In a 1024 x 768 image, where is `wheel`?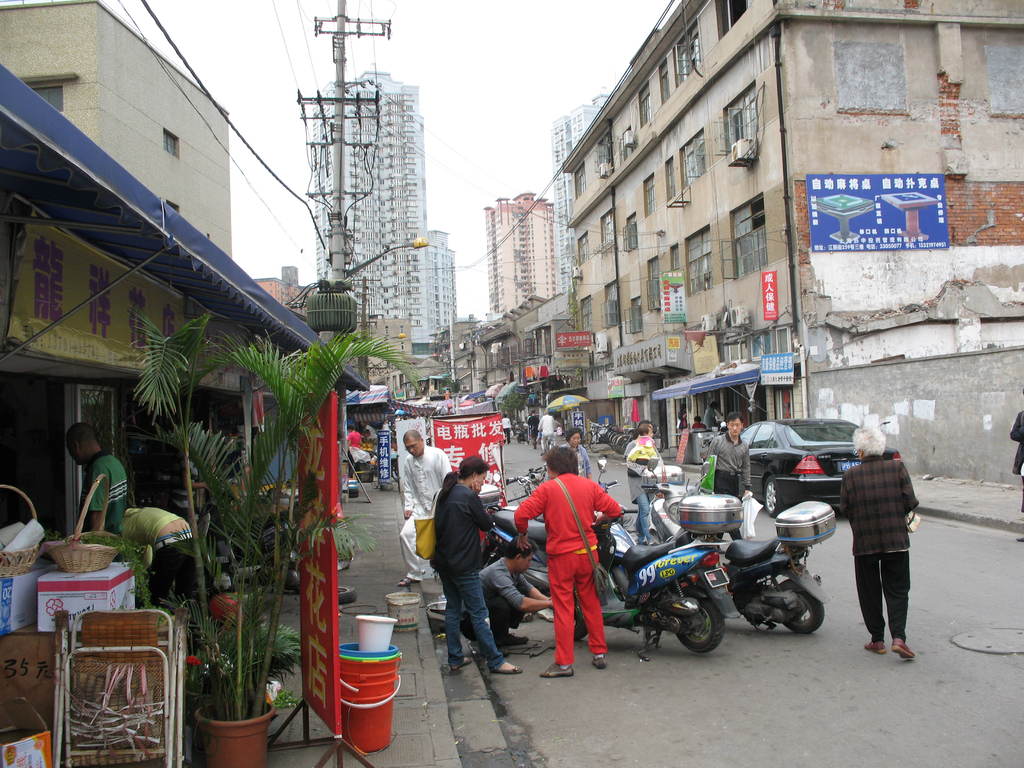
locate(762, 476, 785, 519).
